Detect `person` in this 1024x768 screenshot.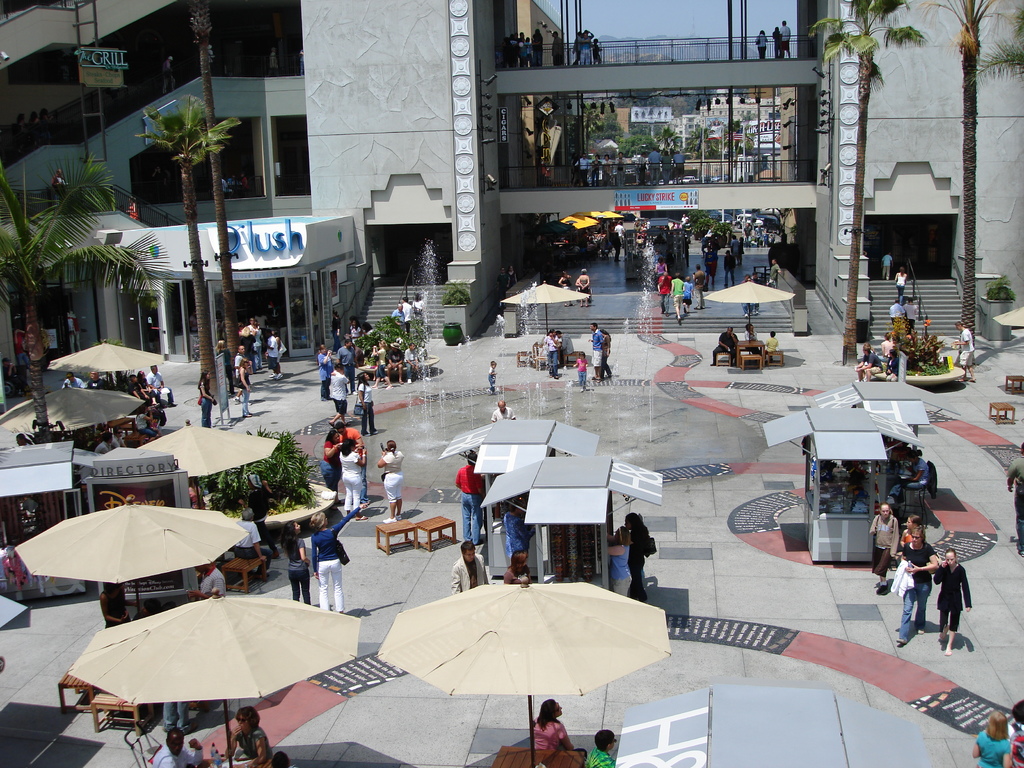
Detection: 450, 454, 486, 550.
